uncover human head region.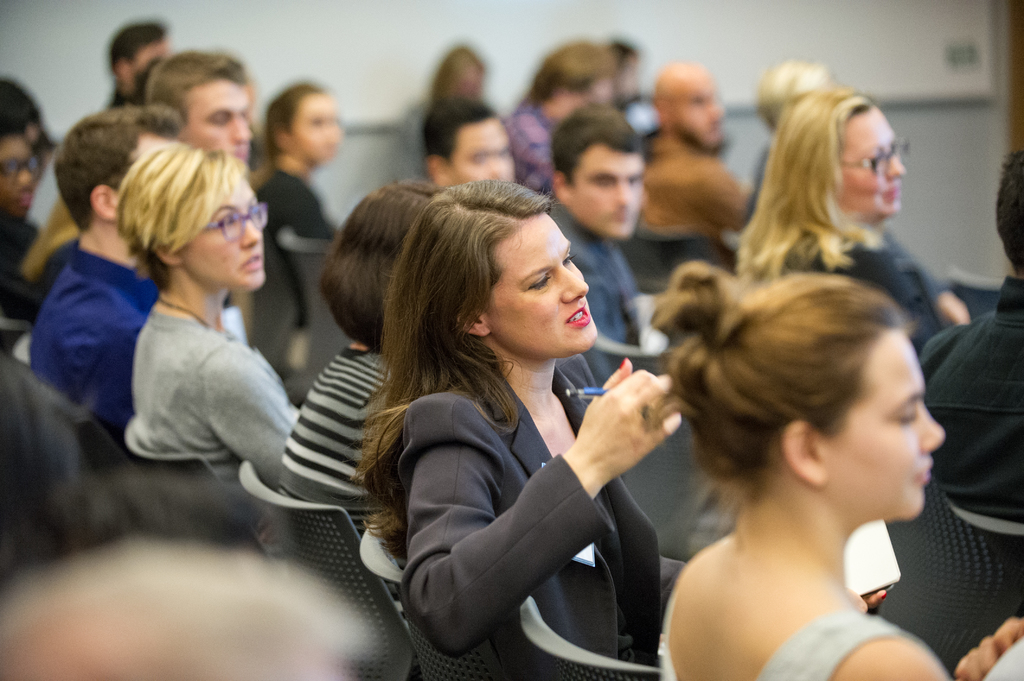
Uncovered: box=[650, 52, 726, 151].
